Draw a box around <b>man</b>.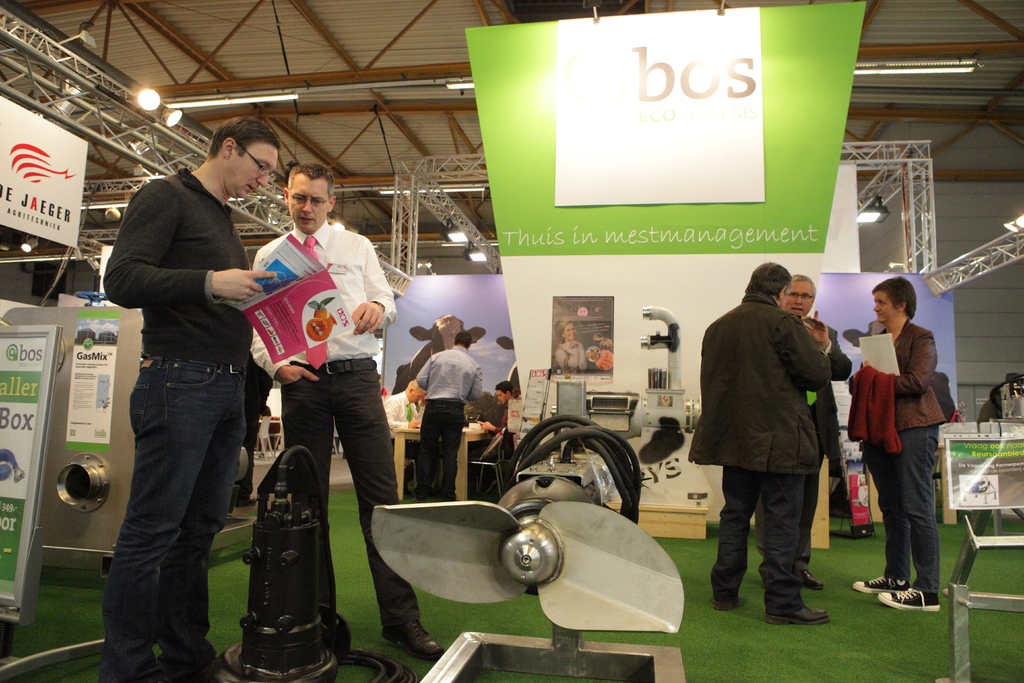
(245,160,450,663).
